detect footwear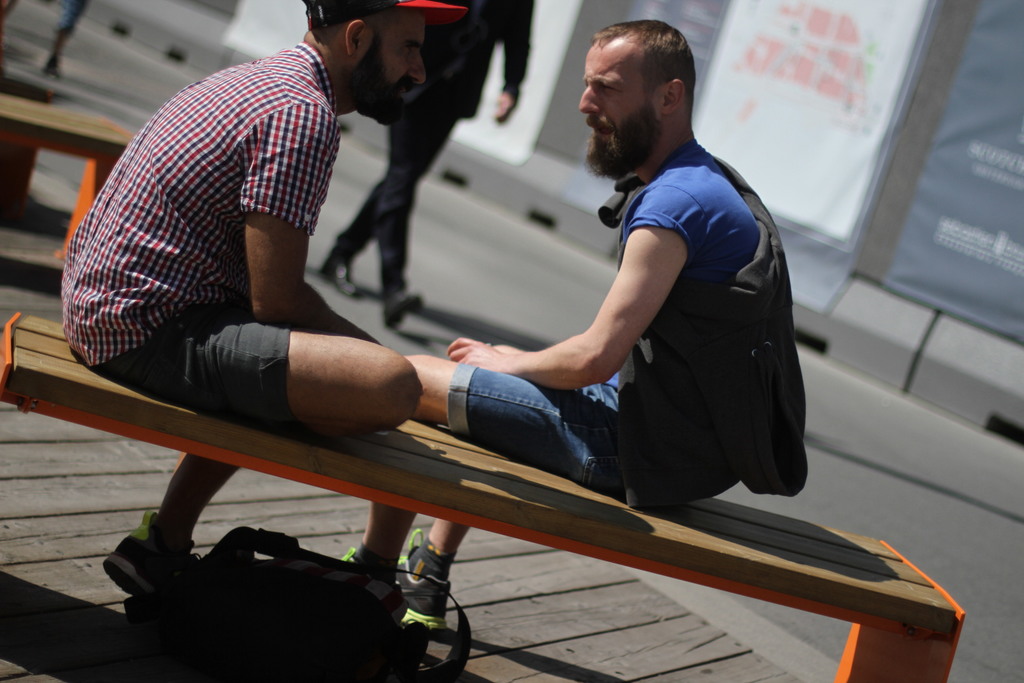
[x1=99, y1=531, x2=183, y2=614]
